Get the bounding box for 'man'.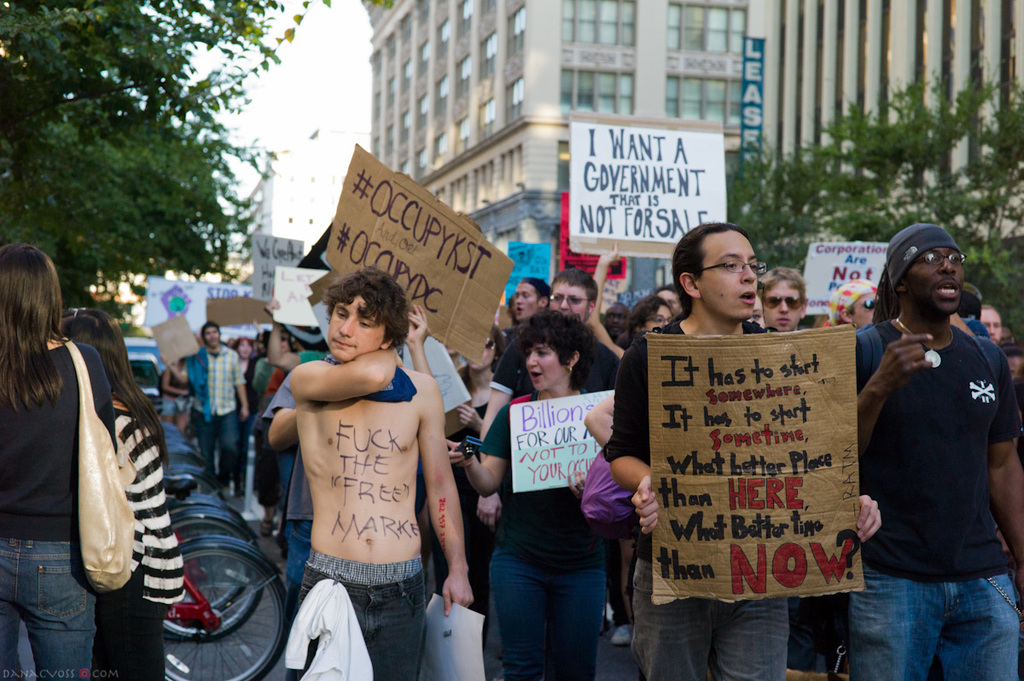
(left=982, top=294, right=1009, bottom=347).
